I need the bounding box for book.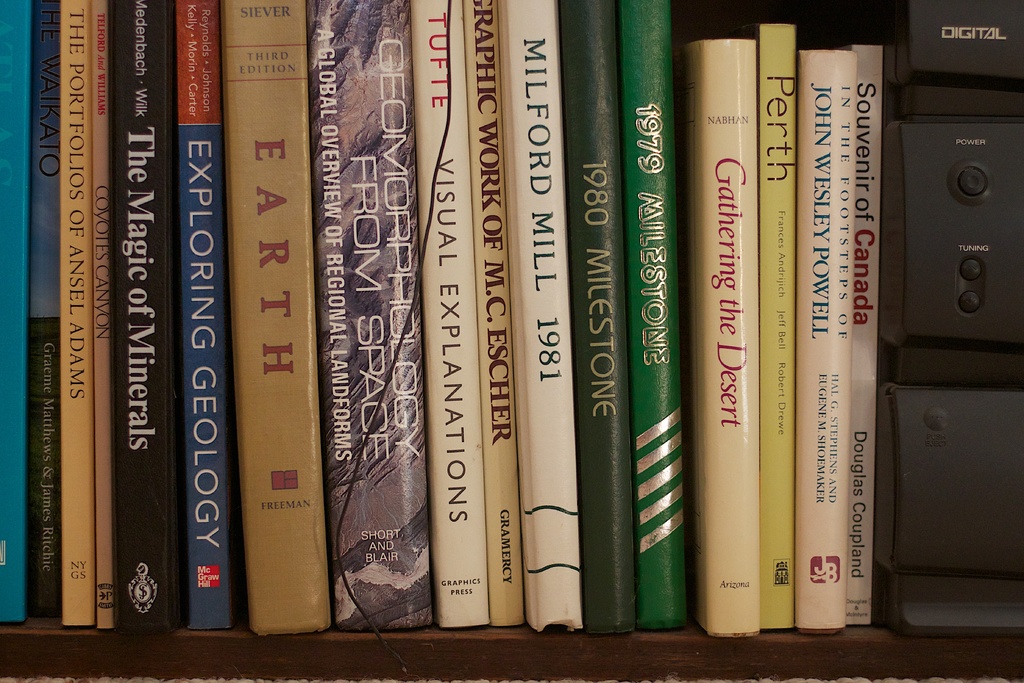
Here it is: (184, 0, 237, 635).
